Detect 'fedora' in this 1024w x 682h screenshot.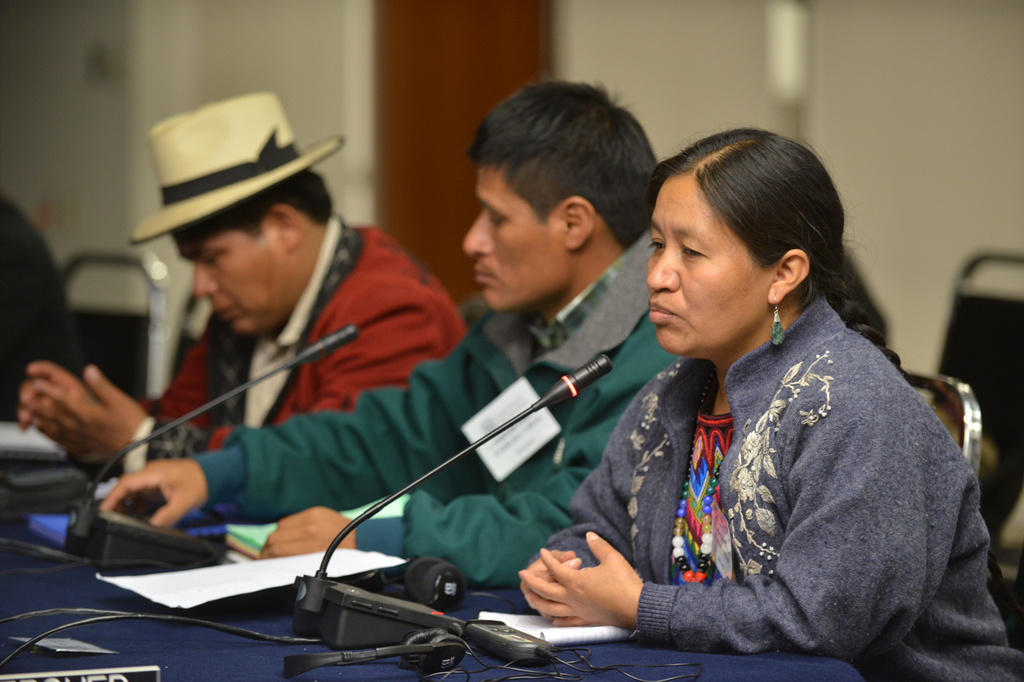
Detection: {"left": 135, "top": 84, "right": 348, "bottom": 243}.
